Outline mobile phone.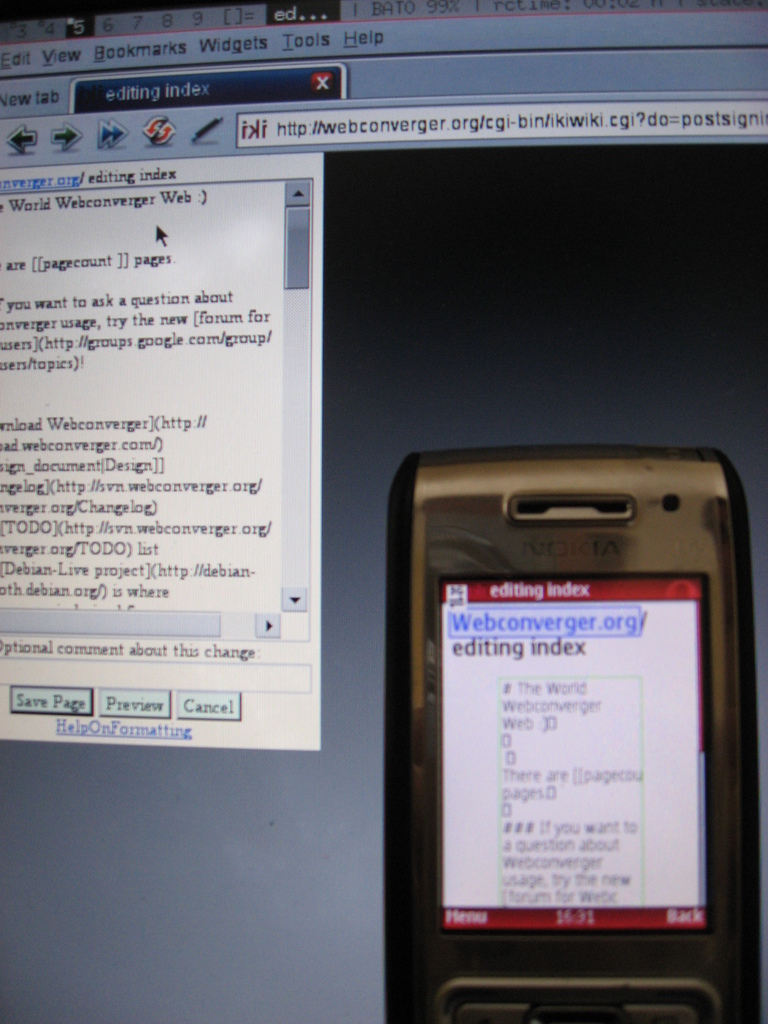
Outline: <box>385,440,758,1023</box>.
